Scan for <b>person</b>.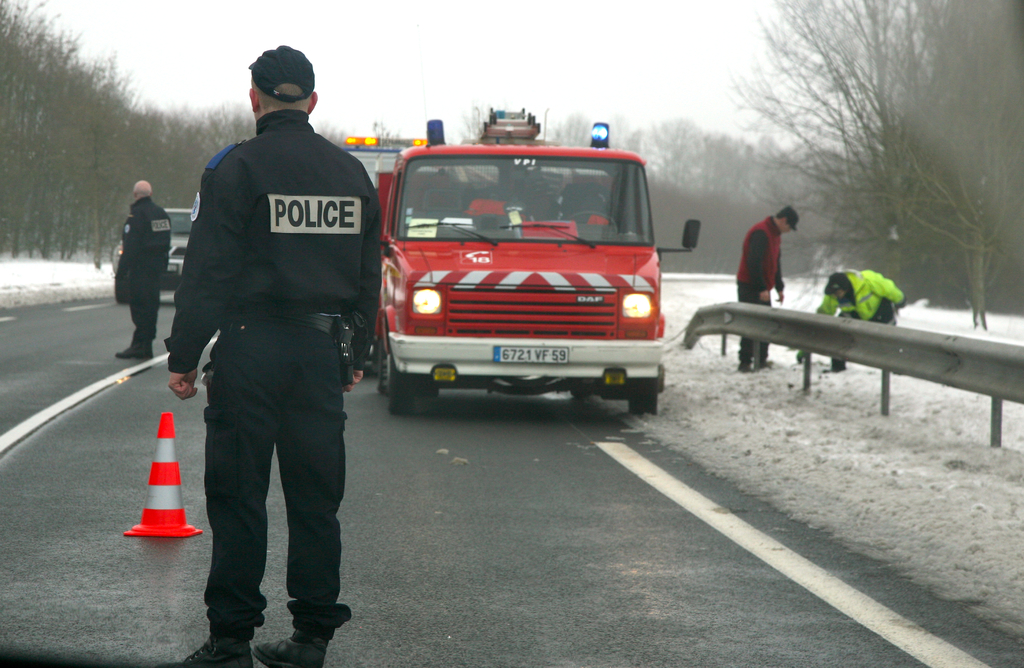
Scan result: bbox=[112, 178, 180, 366].
